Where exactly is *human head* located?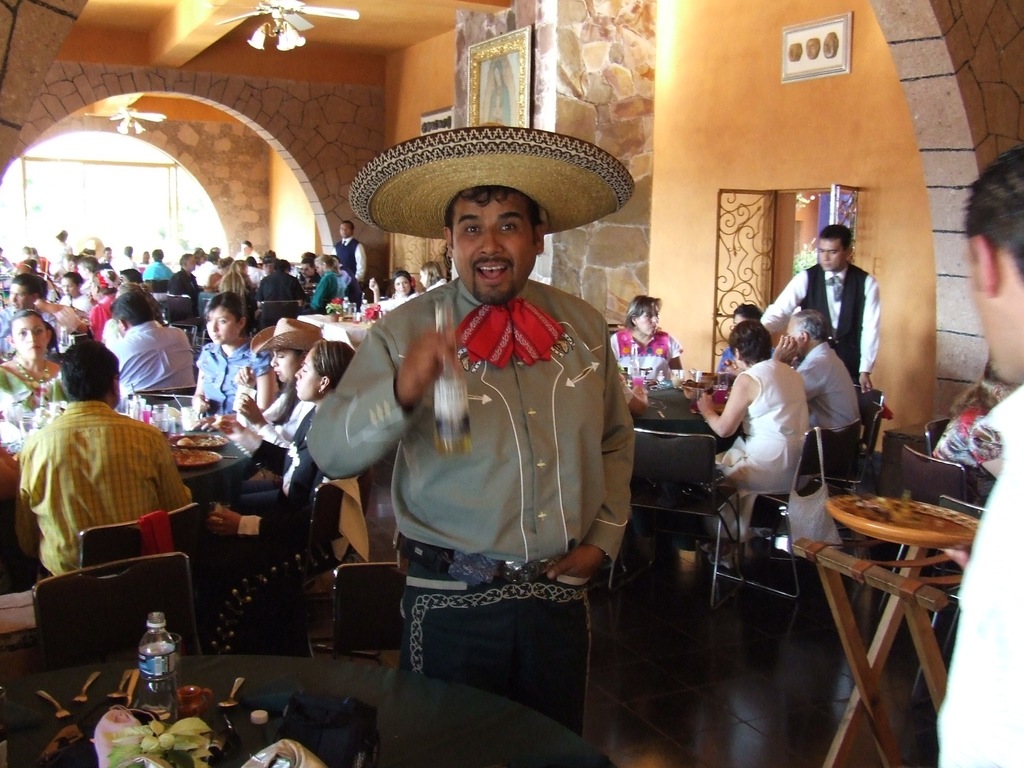
Its bounding box is x1=102 y1=248 x2=113 y2=263.
